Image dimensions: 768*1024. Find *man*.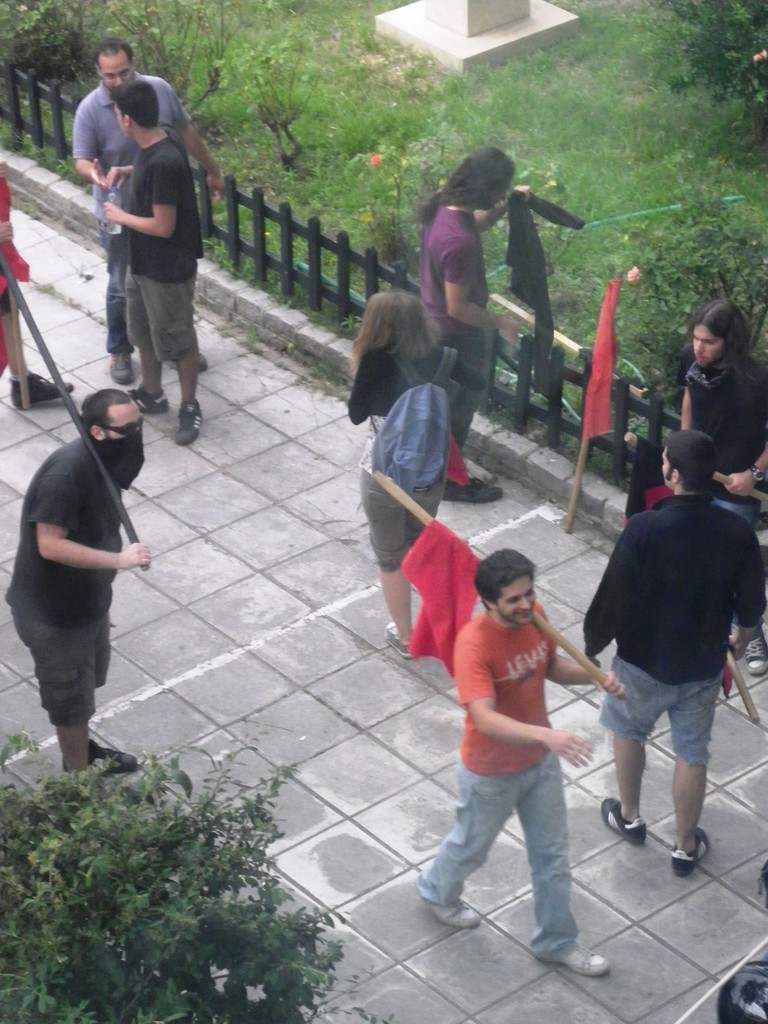
<bbox>577, 432, 767, 881</bbox>.
